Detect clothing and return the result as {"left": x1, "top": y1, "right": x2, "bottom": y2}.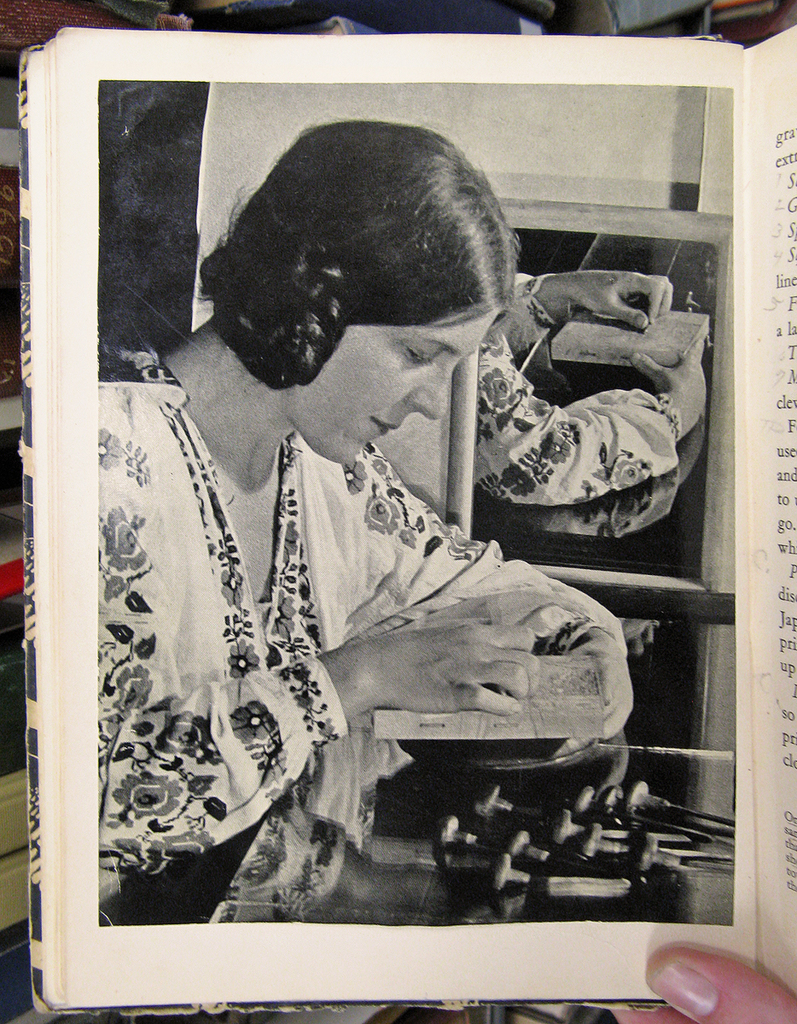
{"left": 62, "top": 310, "right": 573, "bottom": 910}.
